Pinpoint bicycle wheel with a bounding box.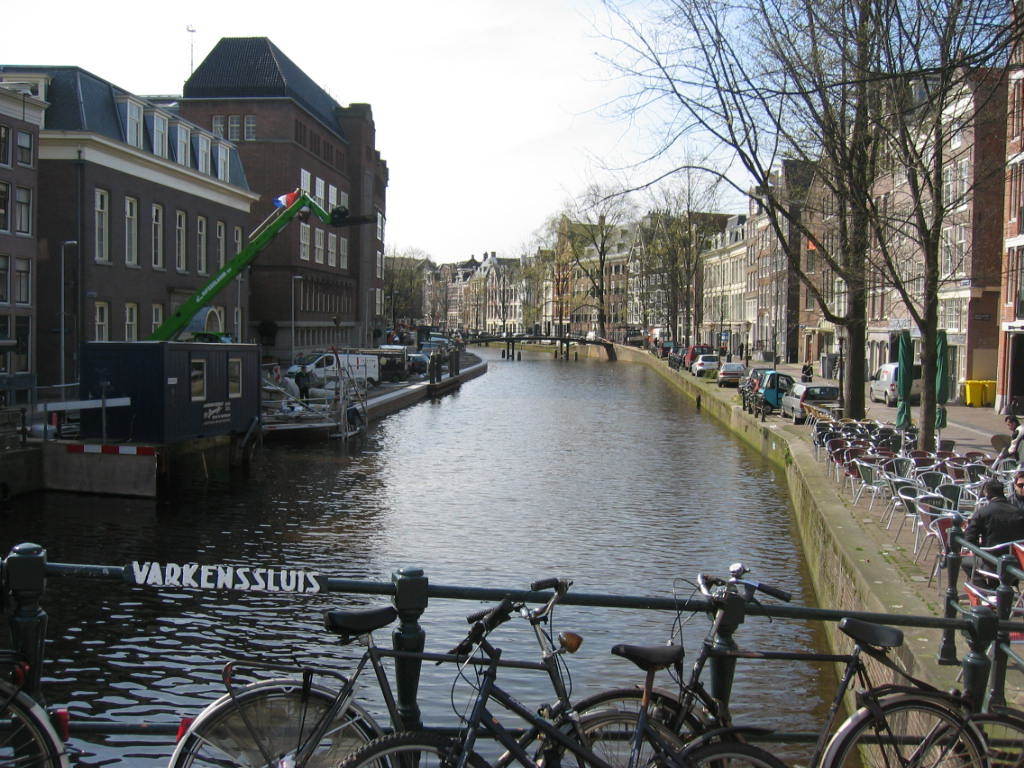
168/683/392/767.
